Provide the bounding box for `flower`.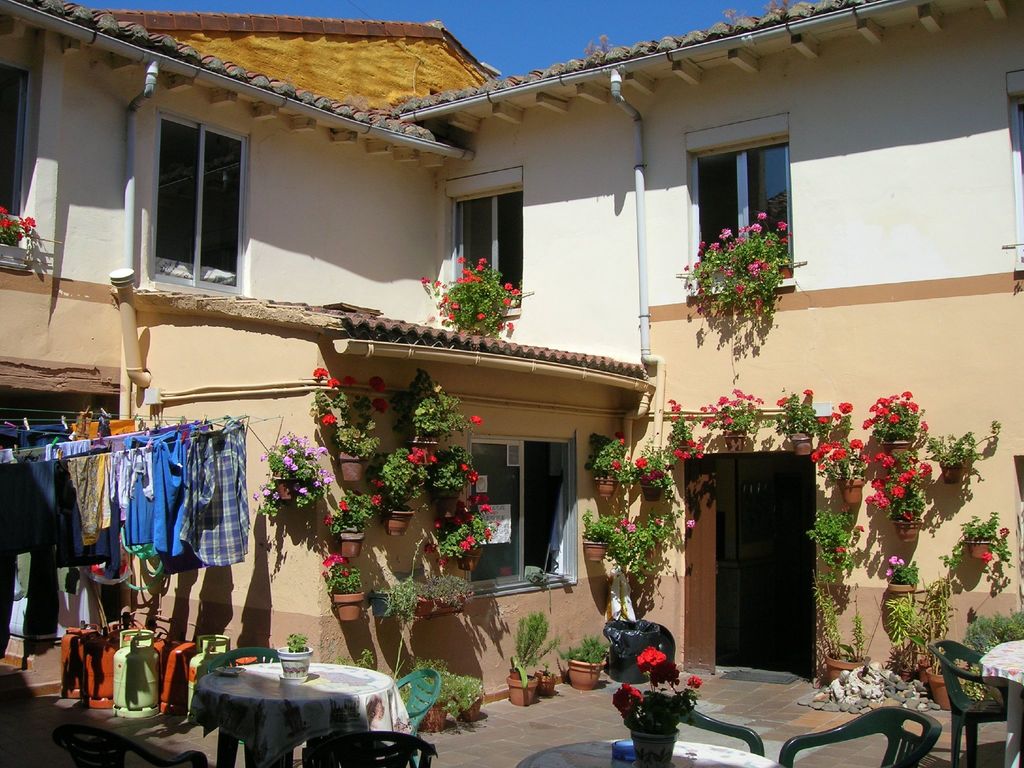
detection(868, 497, 880, 503).
